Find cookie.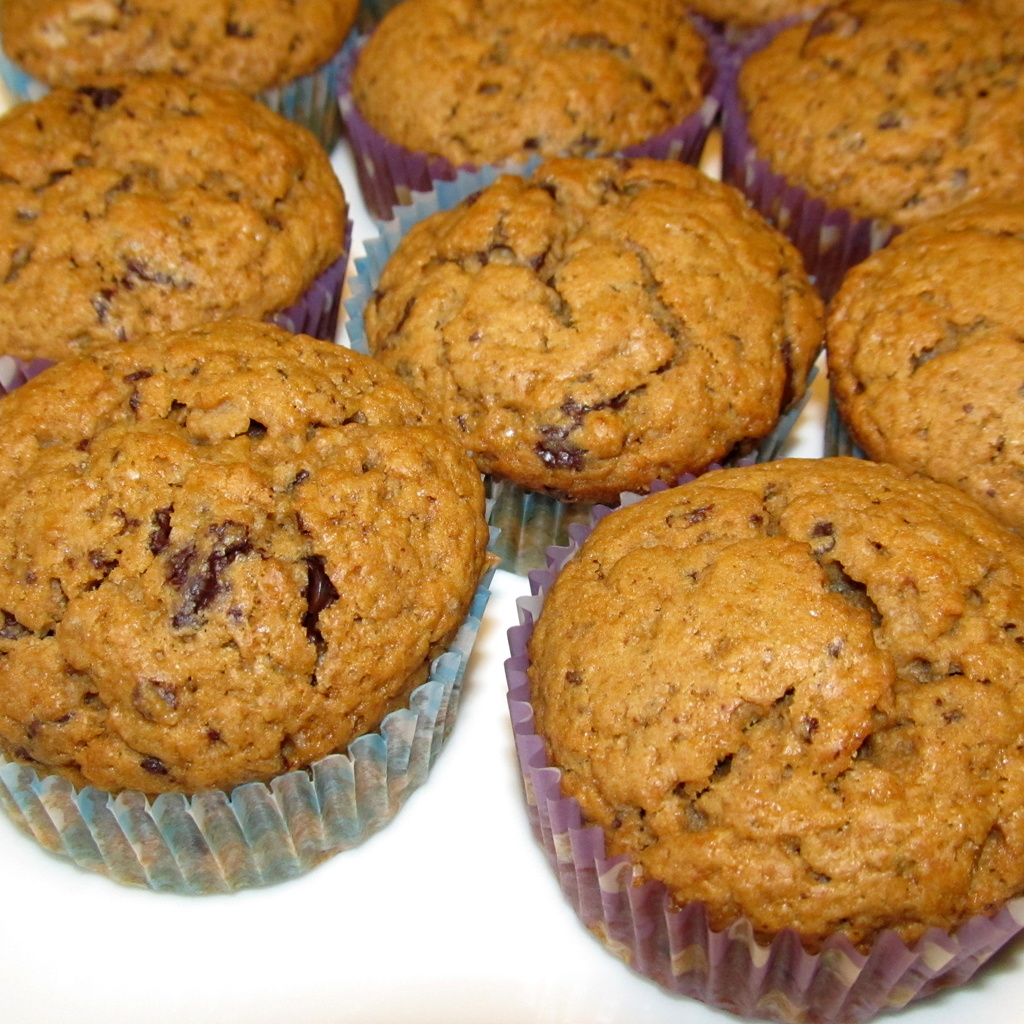
{"left": 828, "top": 196, "right": 1023, "bottom": 532}.
